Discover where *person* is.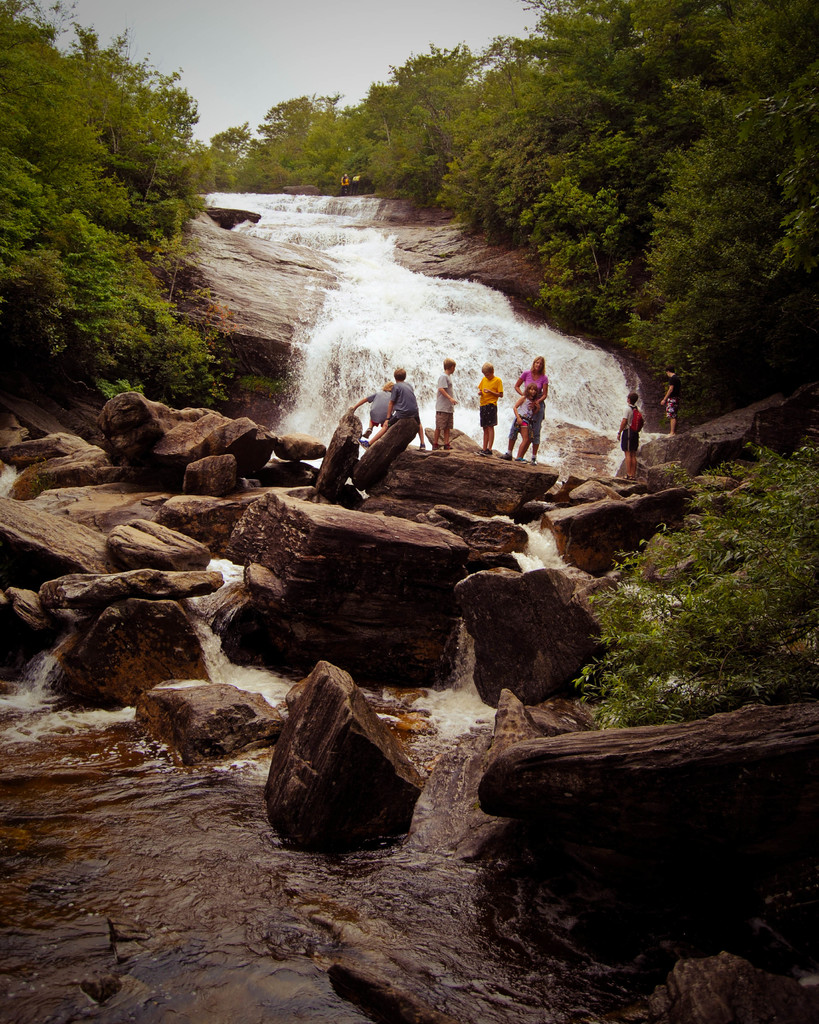
Discovered at 610/386/645/486.
